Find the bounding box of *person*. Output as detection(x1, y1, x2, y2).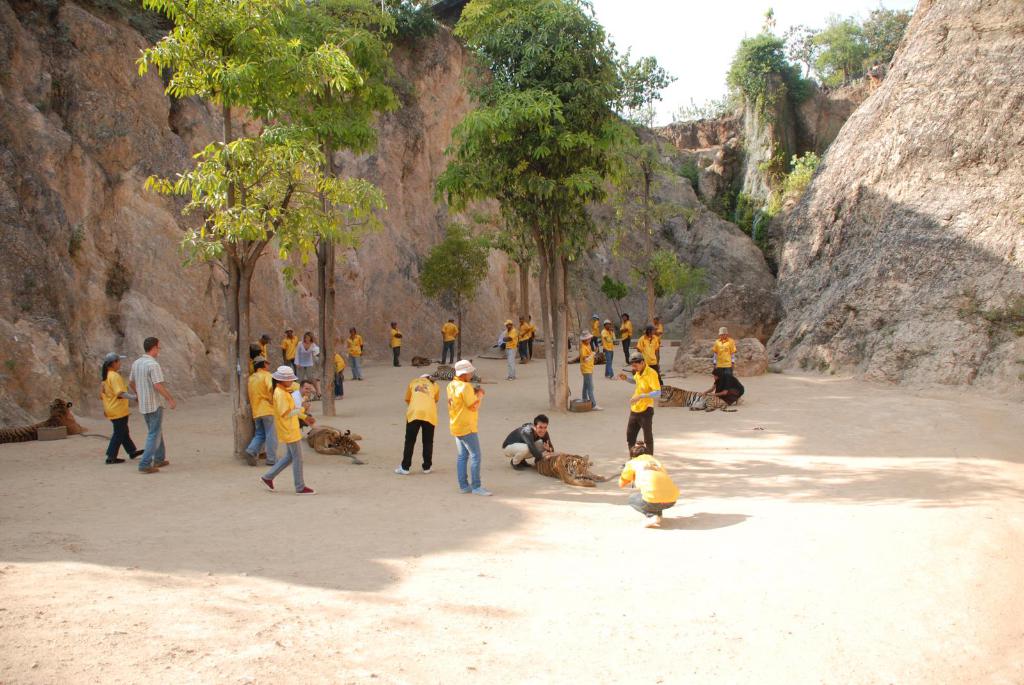
detection(502, 412, 559, 468).
